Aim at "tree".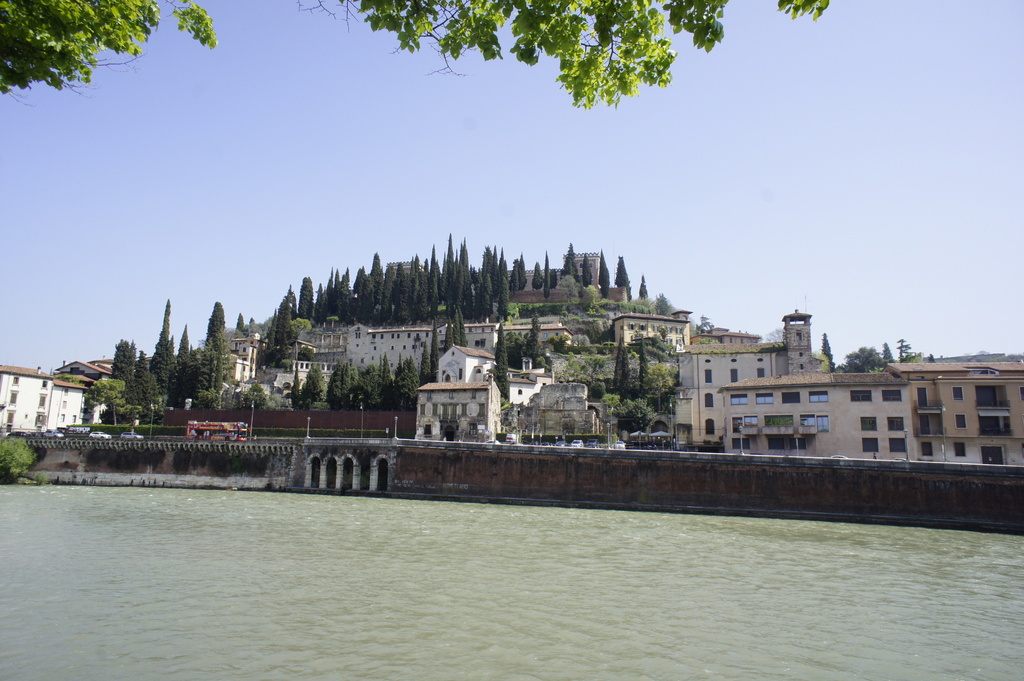
Aimed at Rect(237, 316, 248, 339).
